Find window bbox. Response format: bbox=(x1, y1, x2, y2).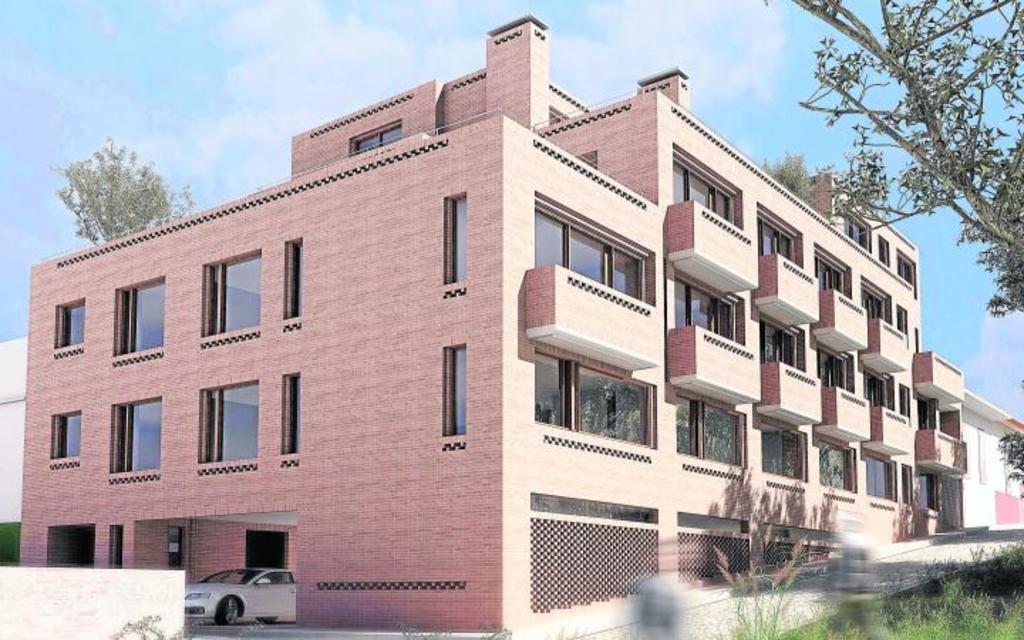
bbox=(54, 296, 87, 347).
